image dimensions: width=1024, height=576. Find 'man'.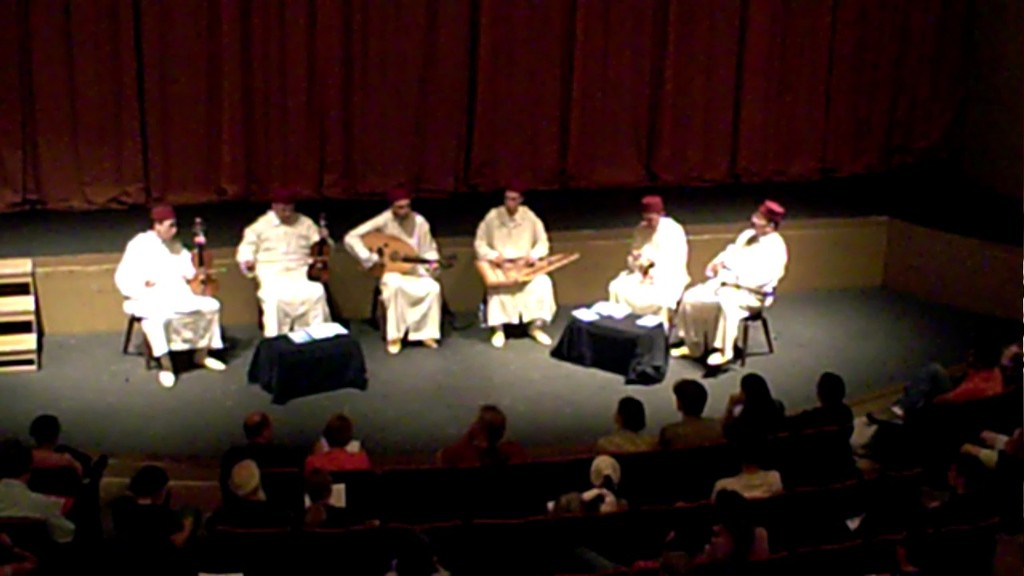
(left=486, top=187, right=553, bottom=355).
